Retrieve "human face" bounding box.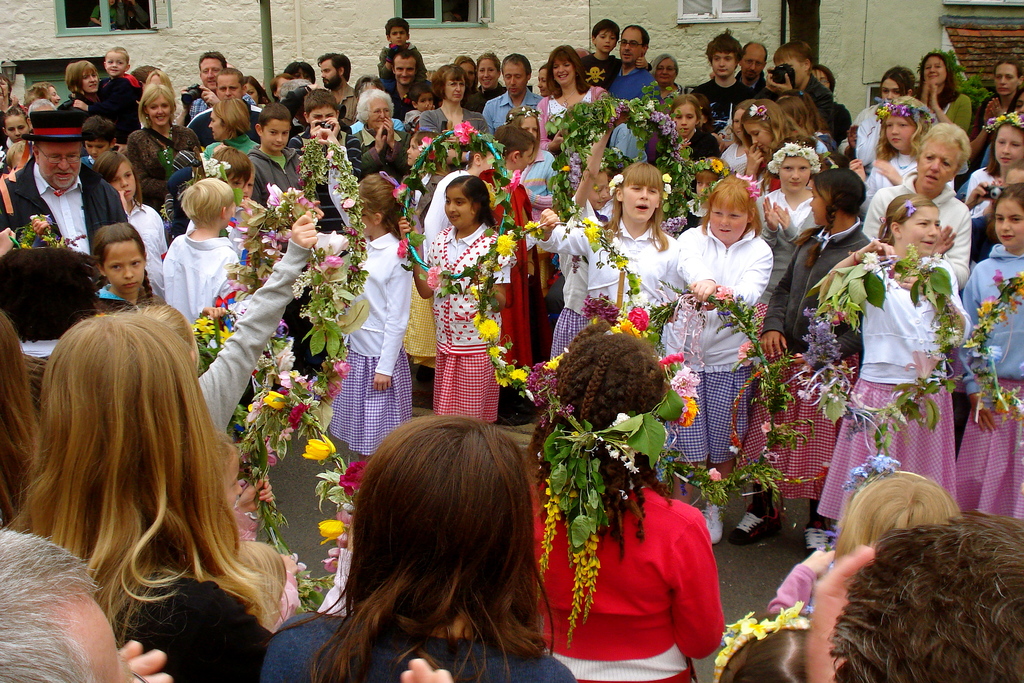
Bounding box: {"left": 84, "top": 136, "right": 113, "bottom": 161}.
